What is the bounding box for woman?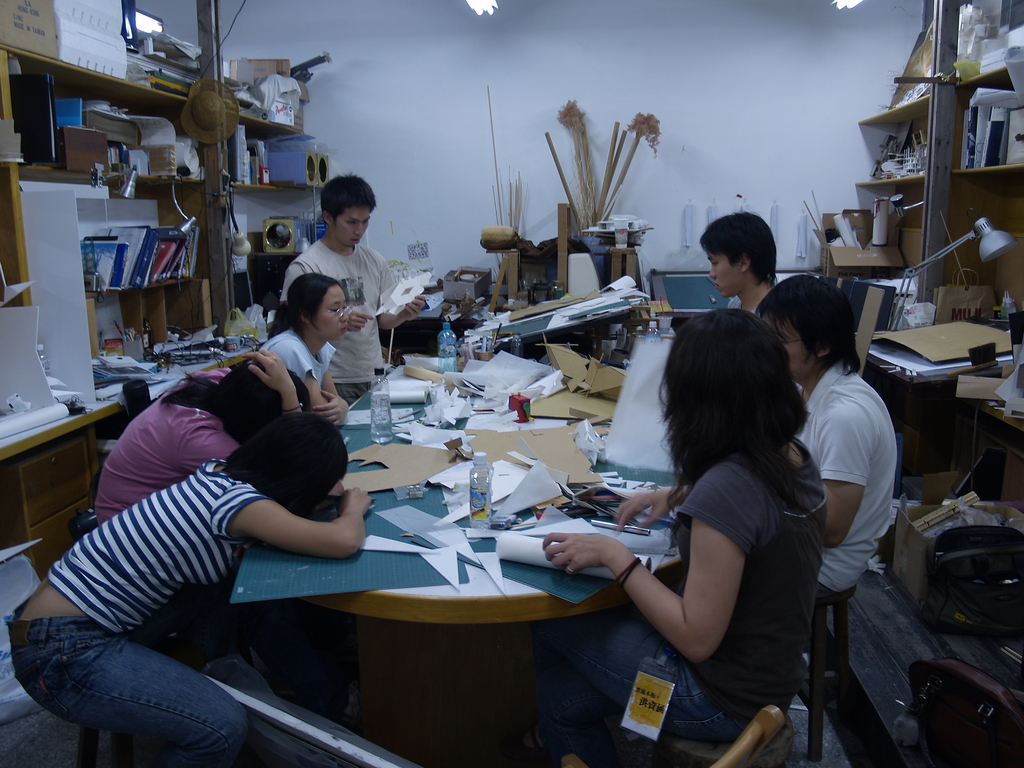
(x1=253, y1=275, x2=346, y2=426).
